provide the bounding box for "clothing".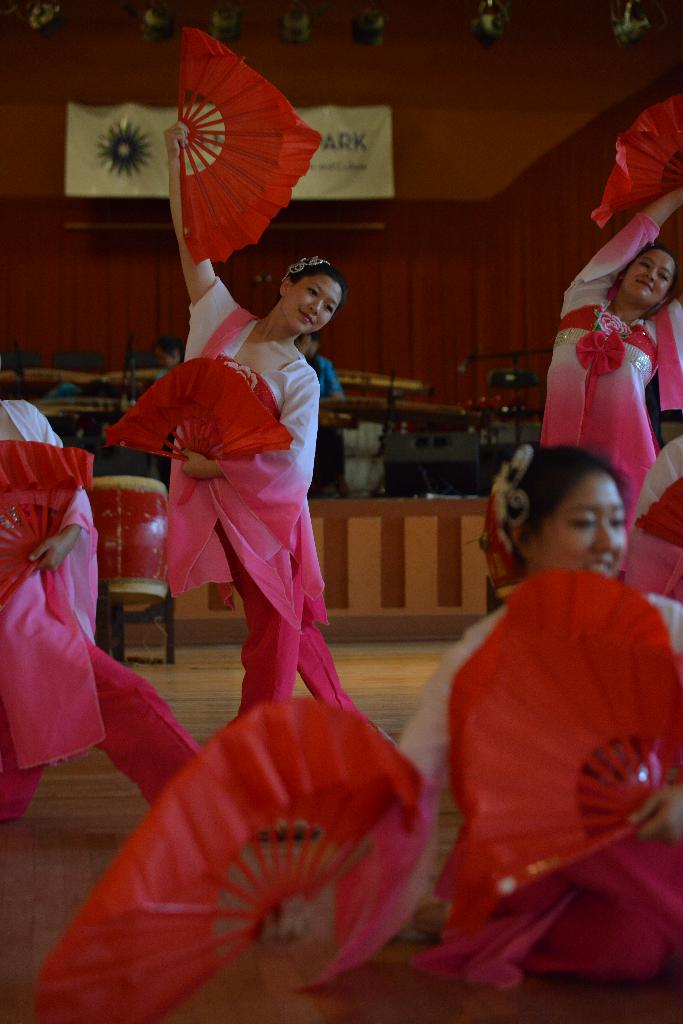
BBox(538, 214, 682, 528).
